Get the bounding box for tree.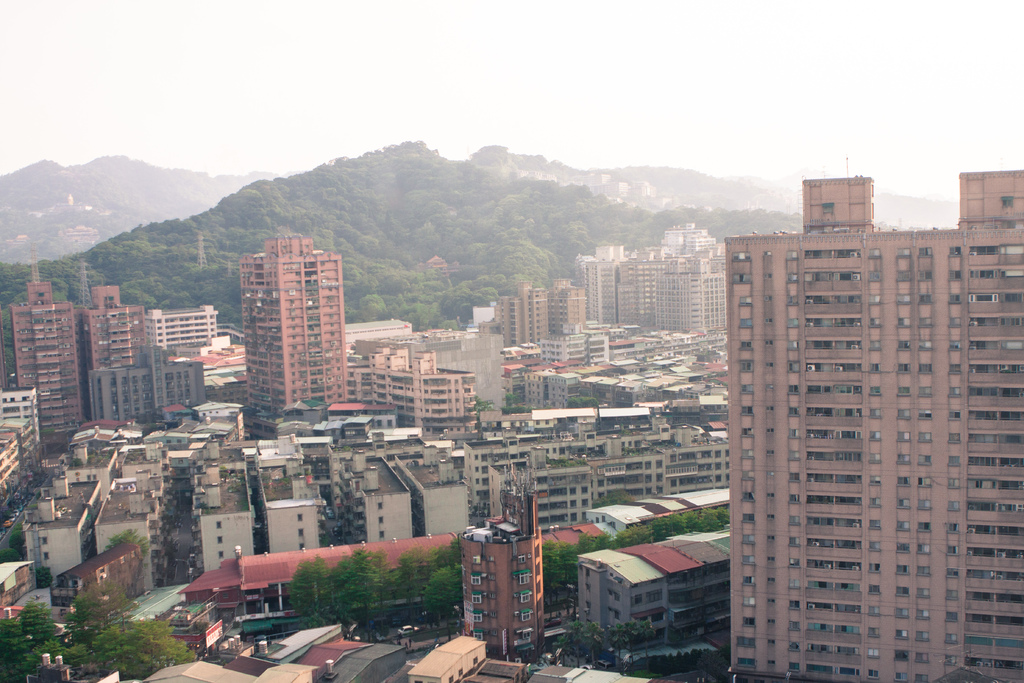
bbox=(104, 529, 150, 557).
